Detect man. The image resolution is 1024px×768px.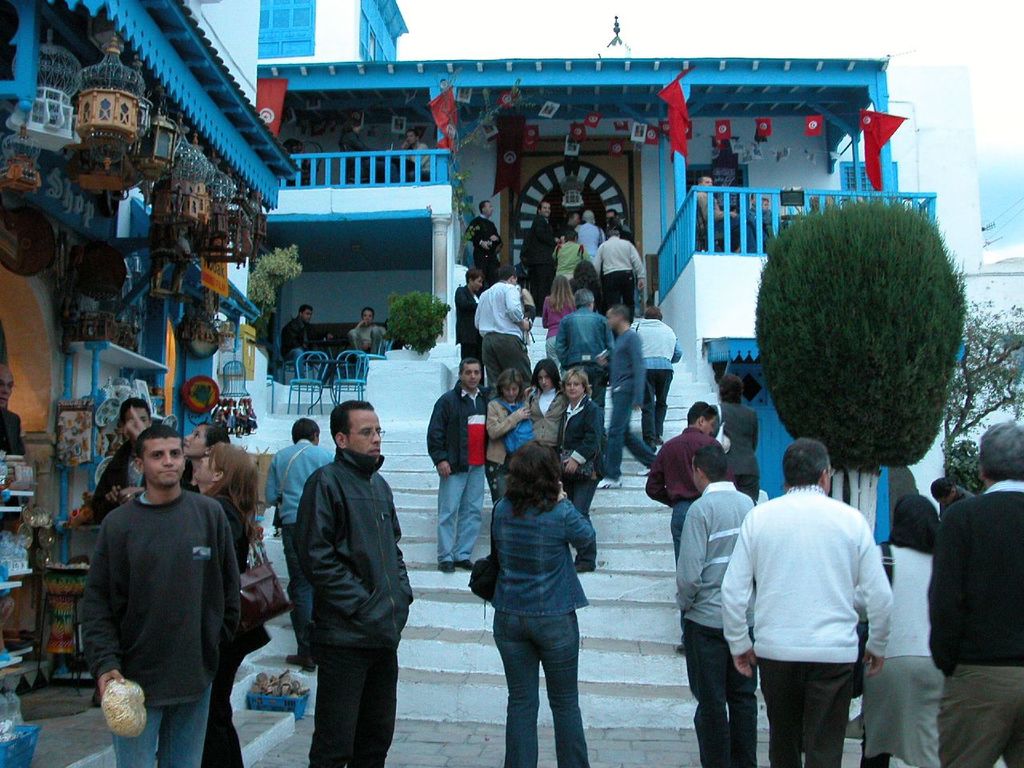
detection(278, 302, 337, 382).
